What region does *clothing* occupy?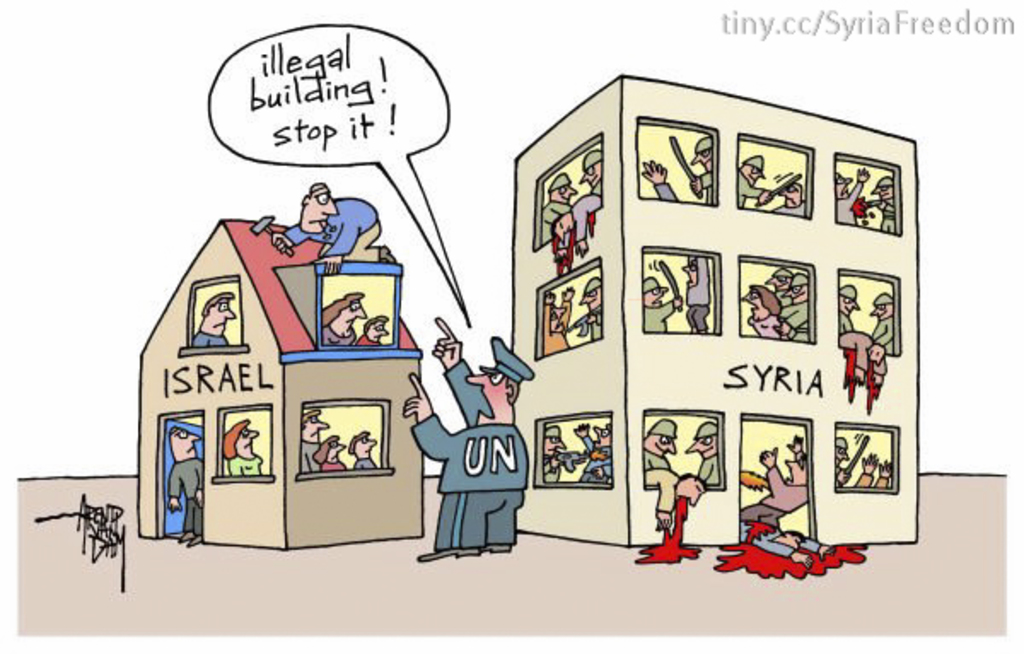
{"left": 640, "top": 468, "right": 678, "bottom": 509}.
